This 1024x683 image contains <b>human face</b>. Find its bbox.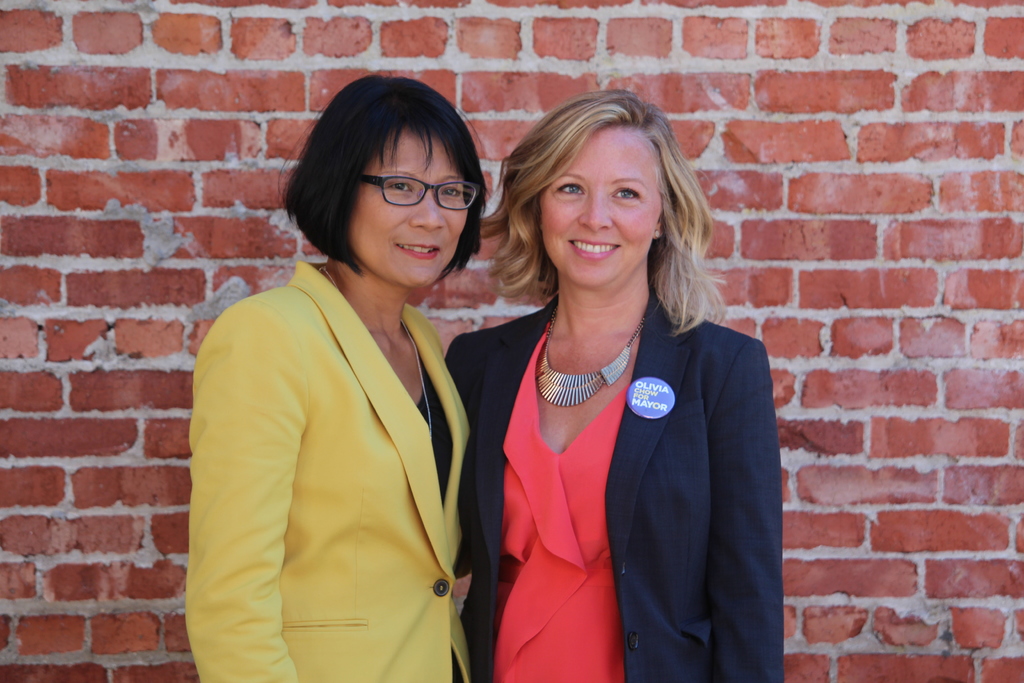
[x1=541, y1=124, x2=662, y2=290].
